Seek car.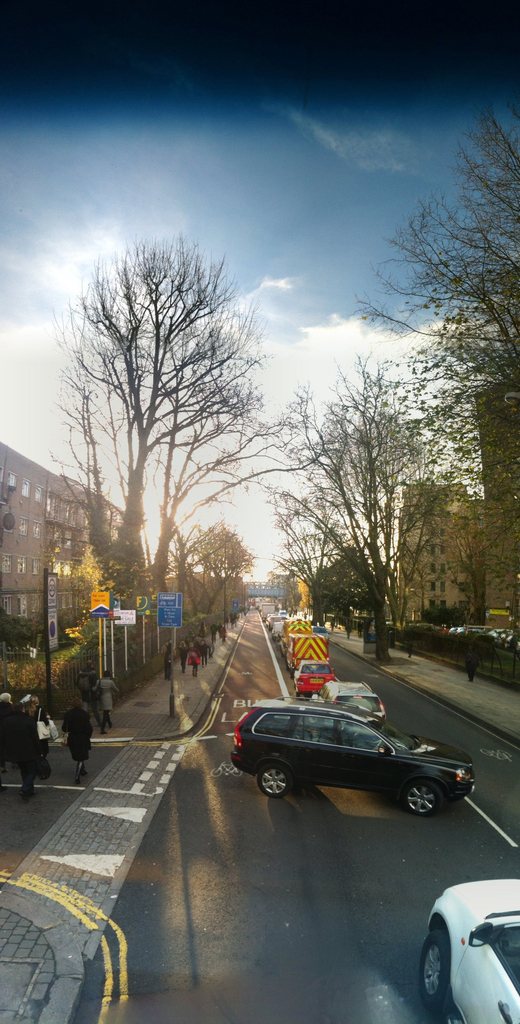
region(423, 876, 519, 1023).
